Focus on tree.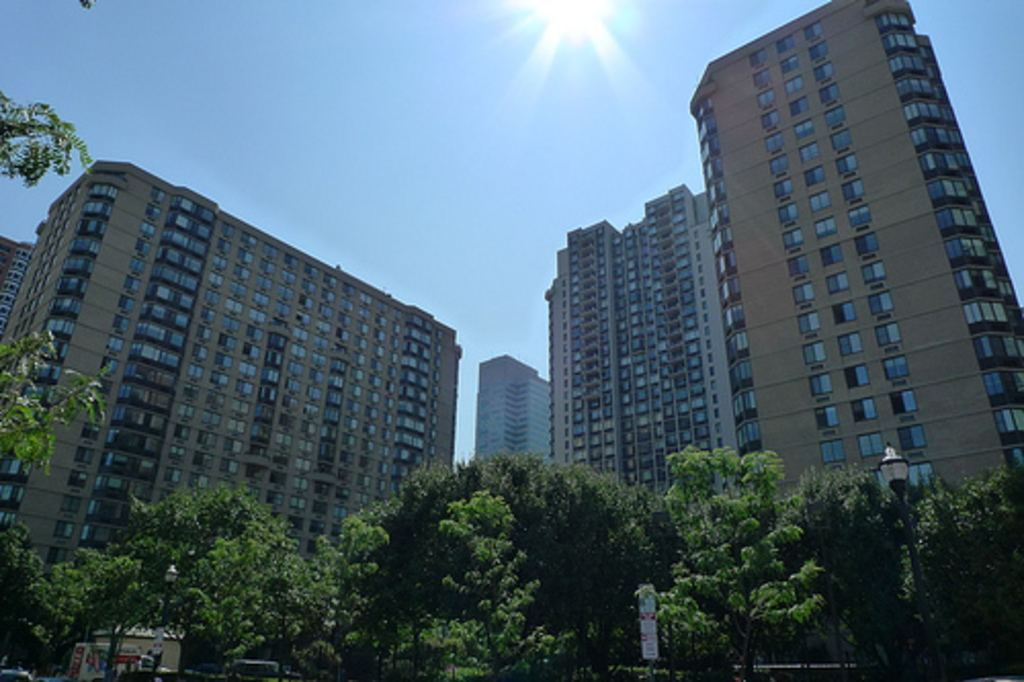
Focused at {"x1": 336, "y1": 485, "x2": 440, "y2": 680}.
